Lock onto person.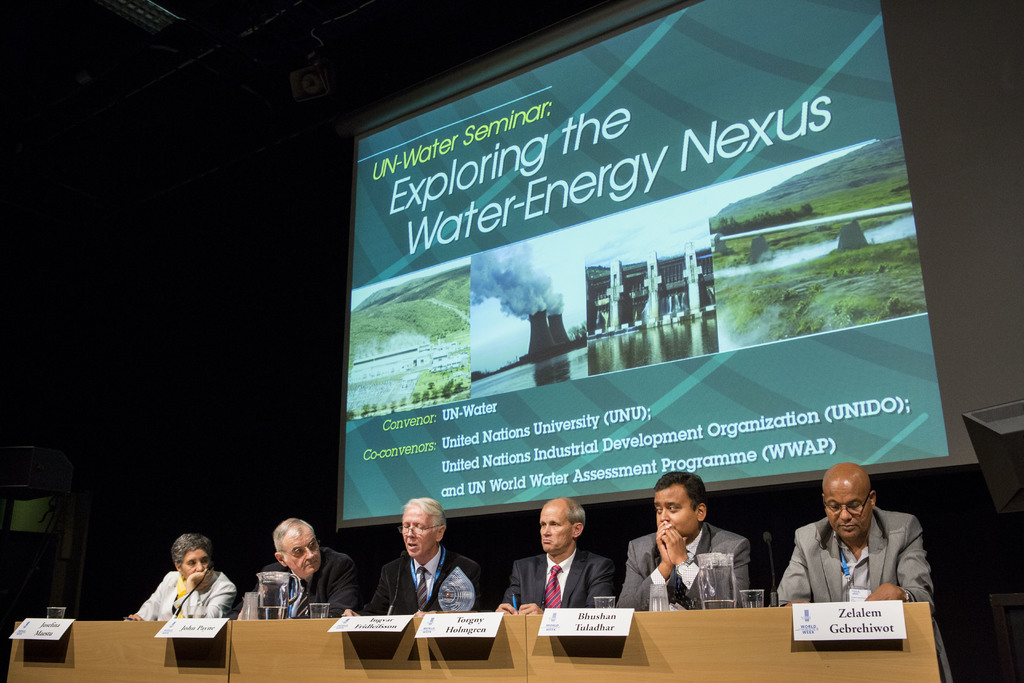
Locked: locate(492, 492, 614, 614).
